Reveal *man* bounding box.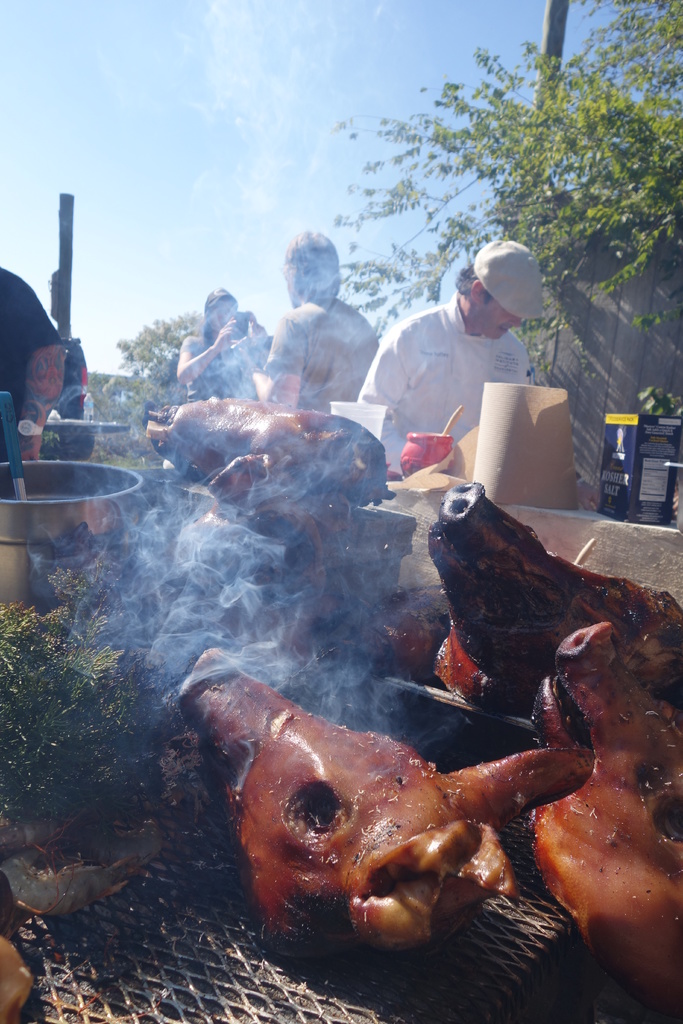
Revealed: bbox(357, 234, 564, 458).
